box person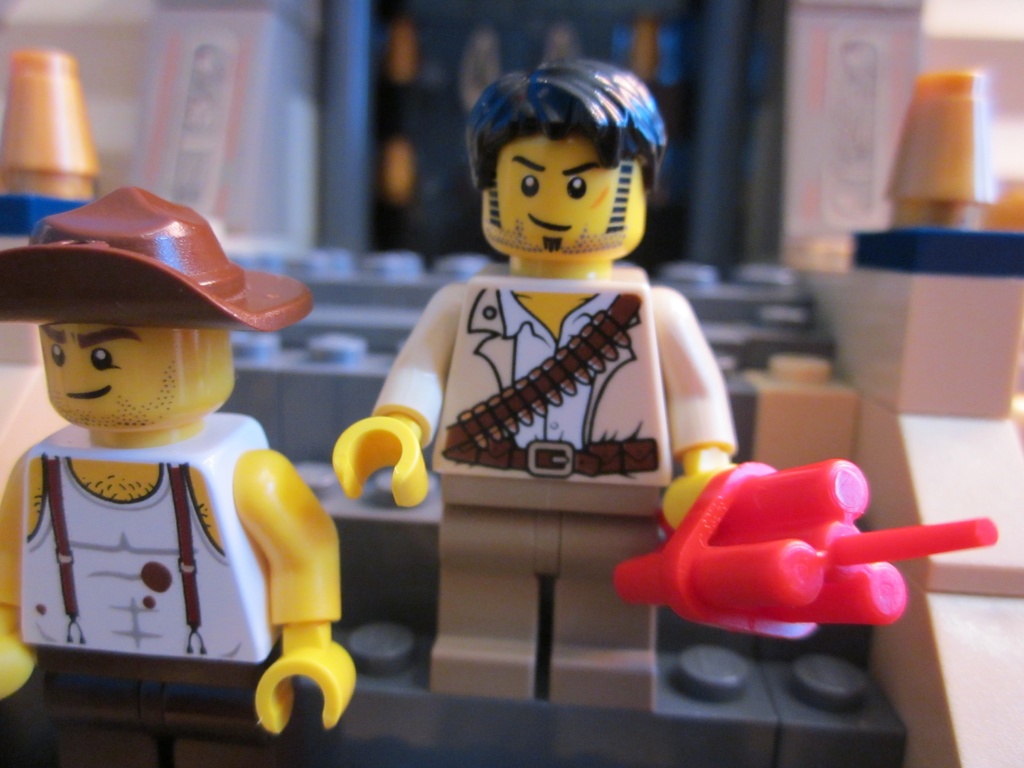
[left=332, top=59, right=733, bottom=717]
